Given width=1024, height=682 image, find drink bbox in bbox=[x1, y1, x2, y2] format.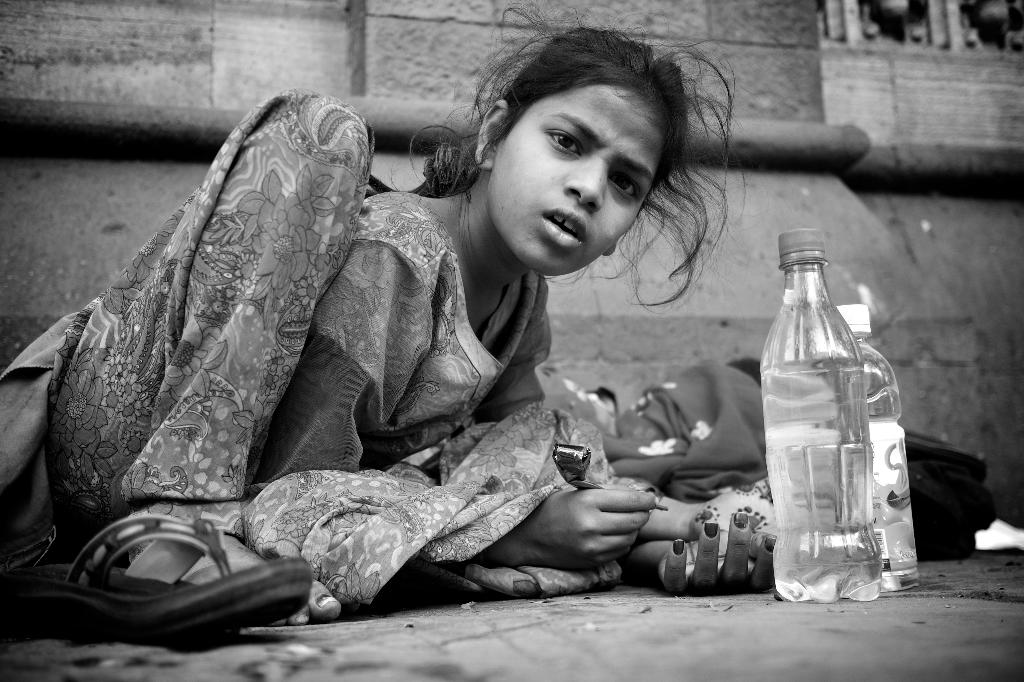
bbox=[764, 221, 912, 603].
